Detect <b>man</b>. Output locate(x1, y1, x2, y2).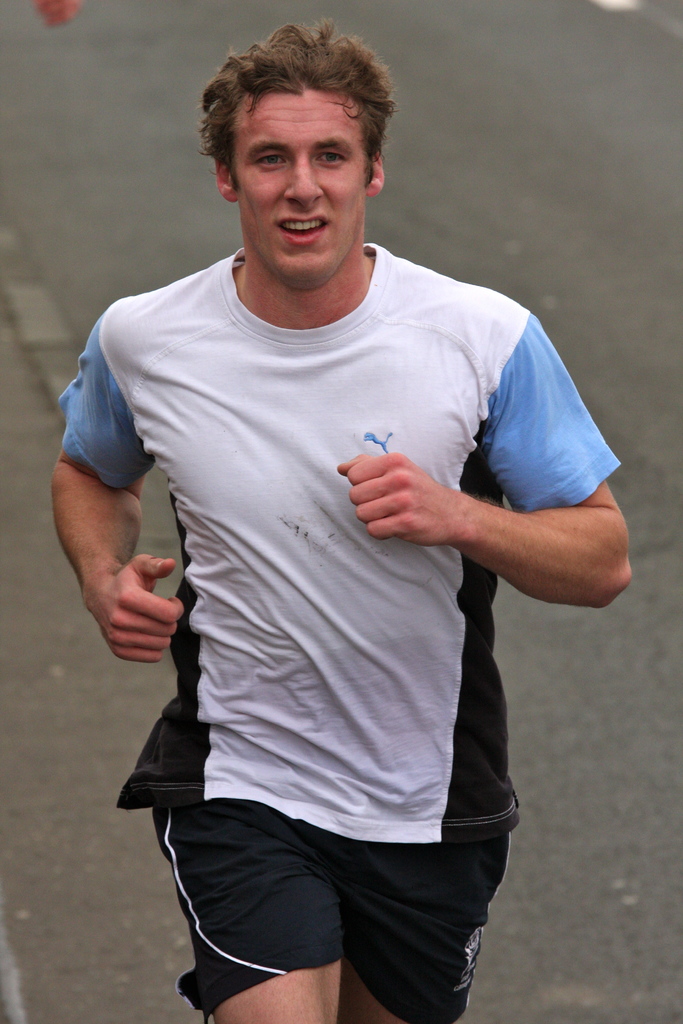
locate(71, 8, 618, 1009).
